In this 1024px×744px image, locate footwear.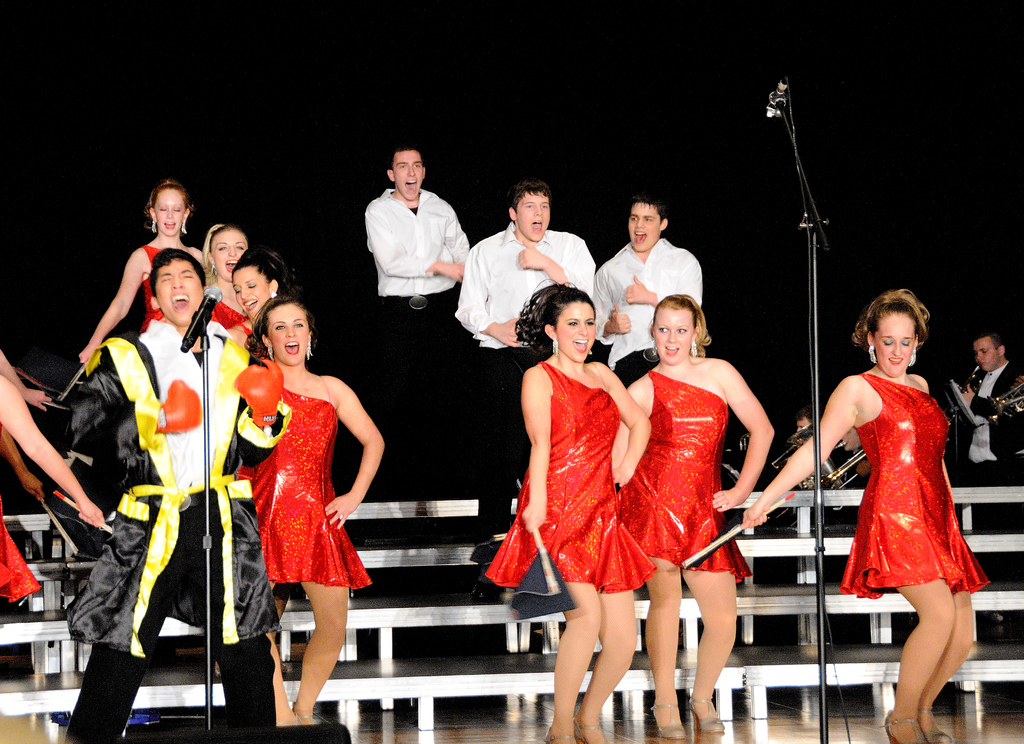
Bounding box: detection(883, 700, 924, 743).
